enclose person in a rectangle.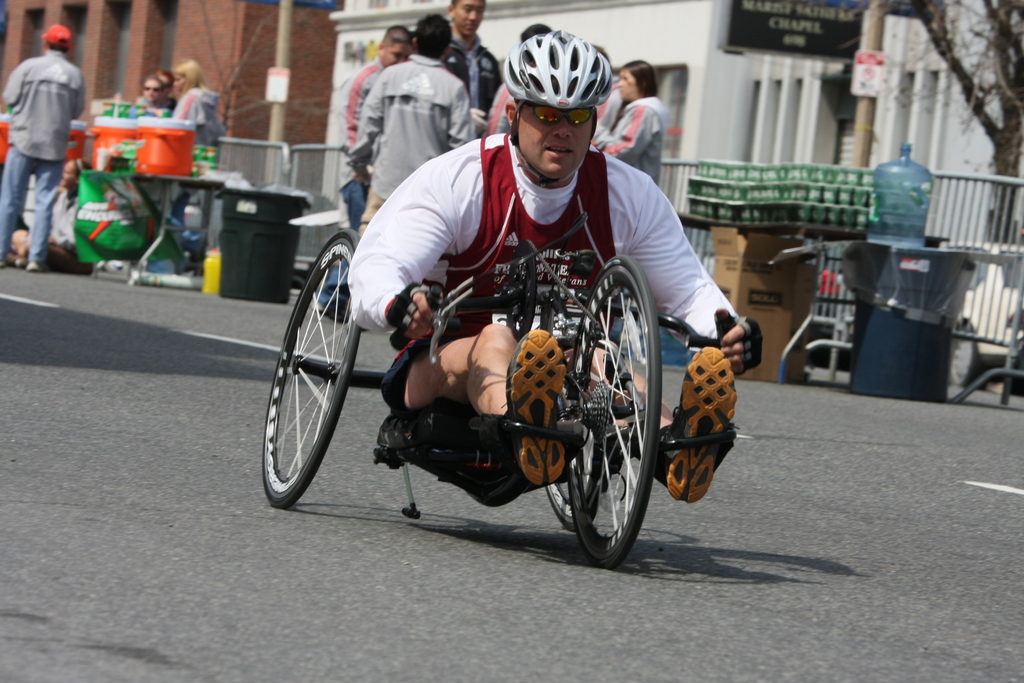
6, 154, 91, 273.
